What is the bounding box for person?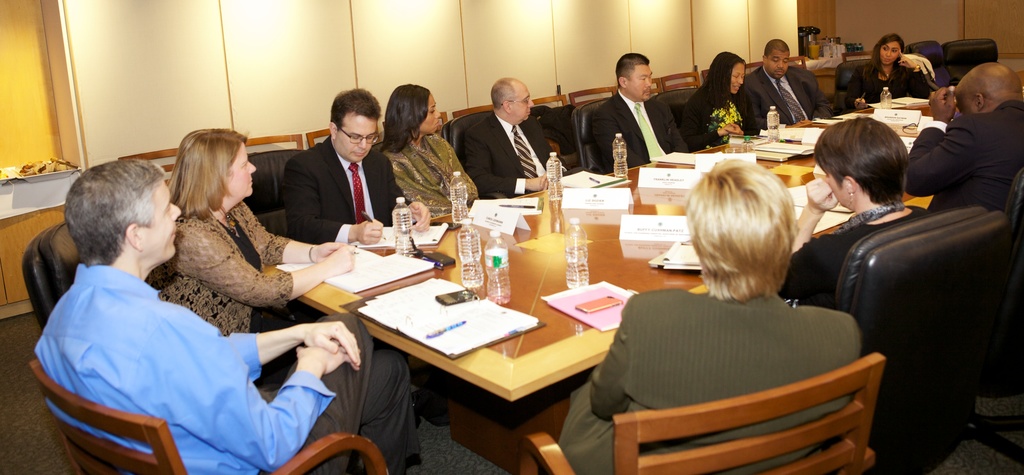
689:49:765:146.
